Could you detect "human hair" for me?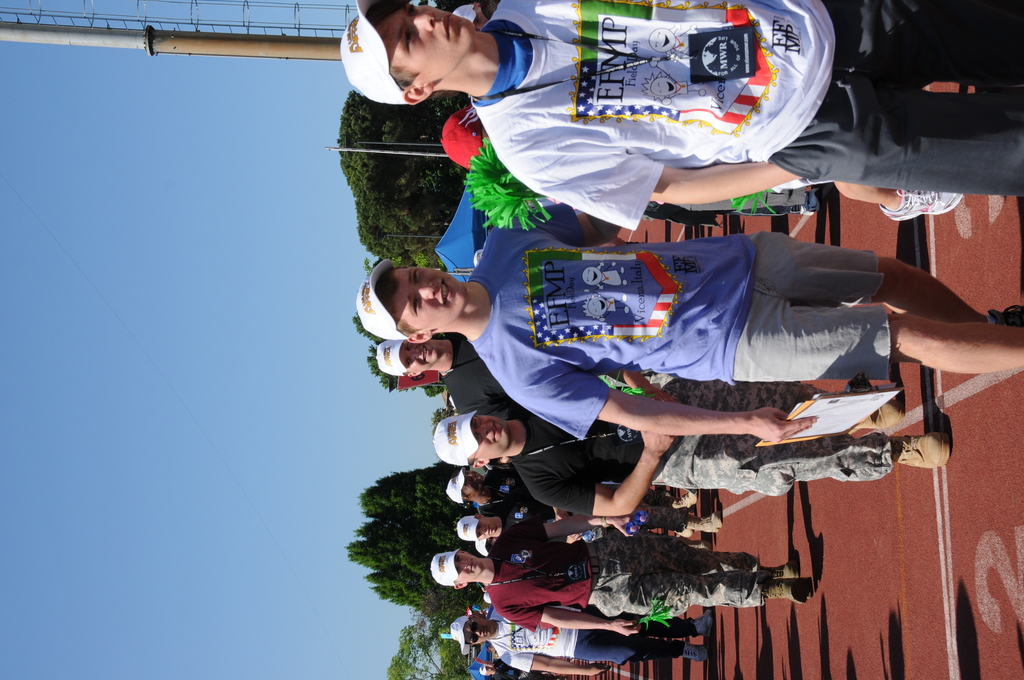
Detection result: {"left": 370, "top": 1, "right": 420, "bottom": 92}.
